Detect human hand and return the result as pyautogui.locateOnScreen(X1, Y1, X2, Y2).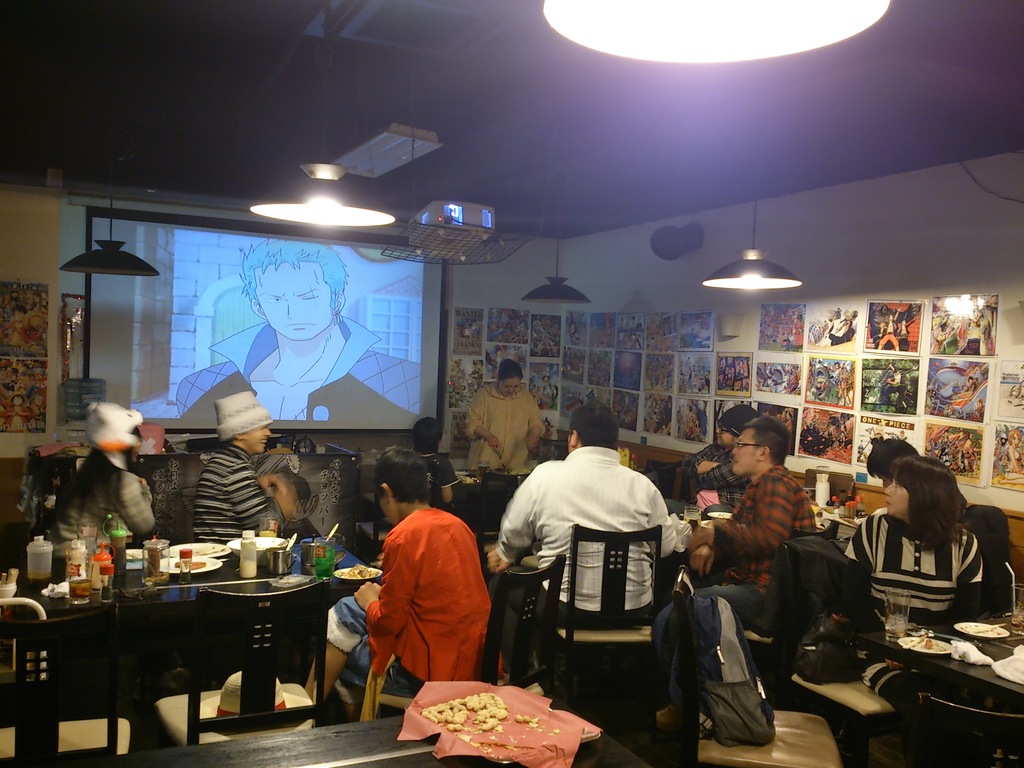
pyautogui.locateOnScreen(351, 580, 382, 611).
